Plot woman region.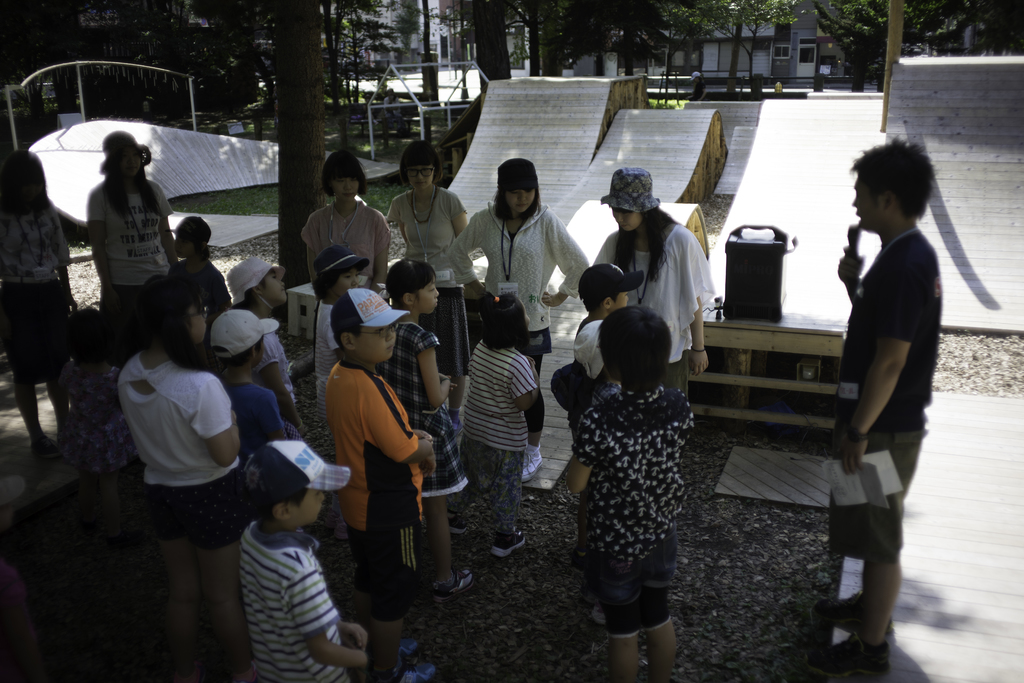
Plotted at <bbox>381, 145, 481, 421</bbox>.
